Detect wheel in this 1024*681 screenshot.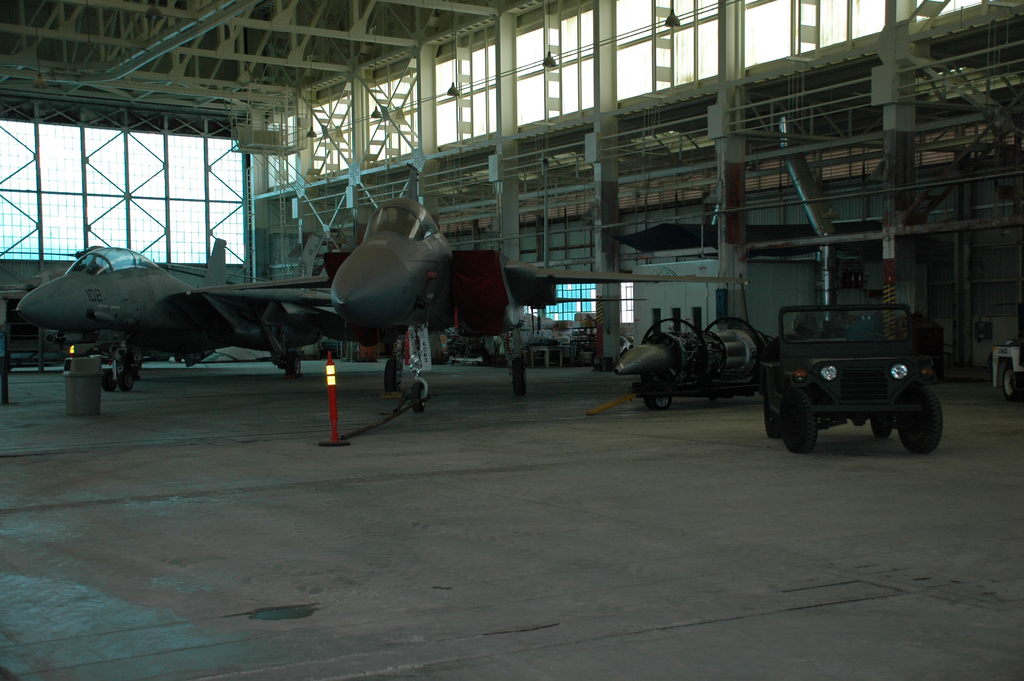
Detection: [x1=99, y1=372, x2=114, y2=391].
